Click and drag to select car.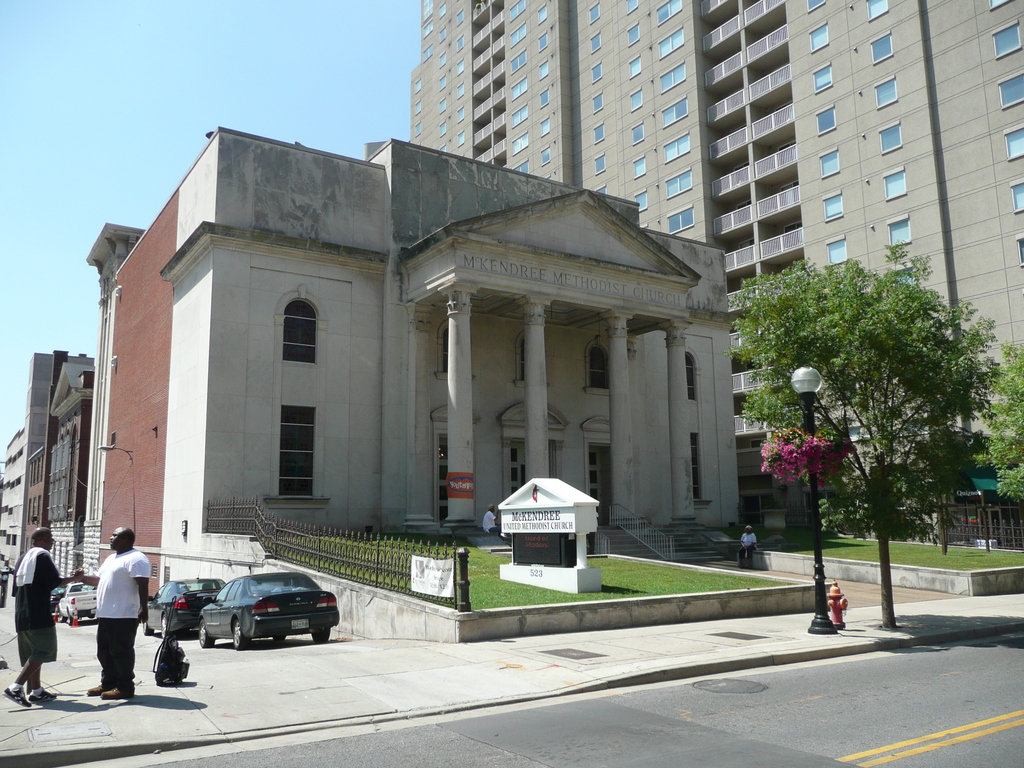
Selection: 196, 572, 340, 650.
